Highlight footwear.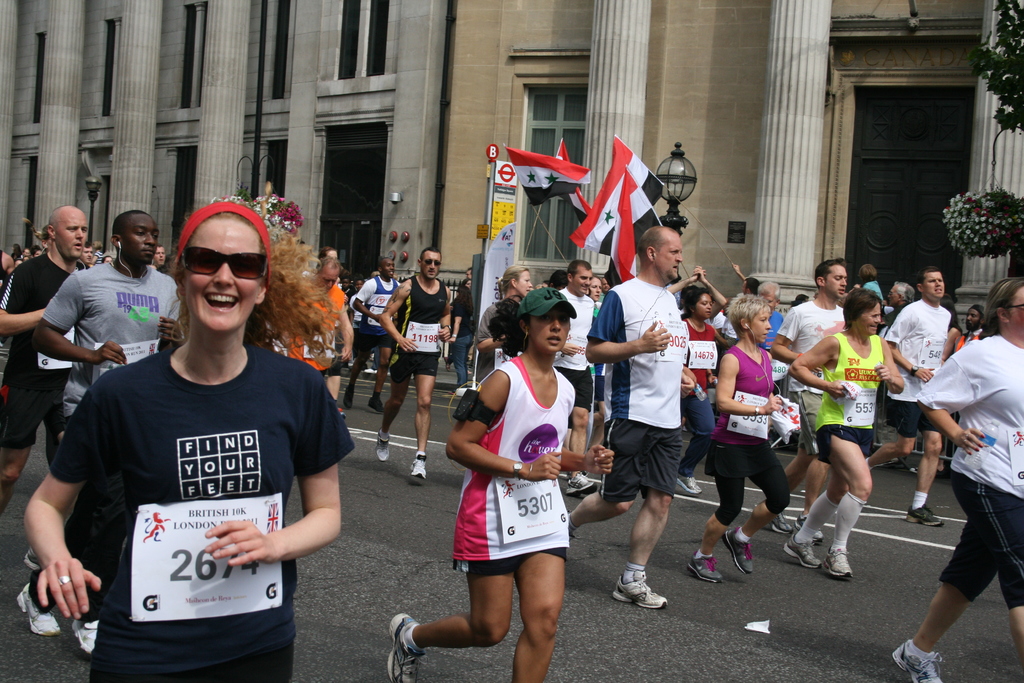
Highlighted region: BBox(612, 572, 664, 611).
